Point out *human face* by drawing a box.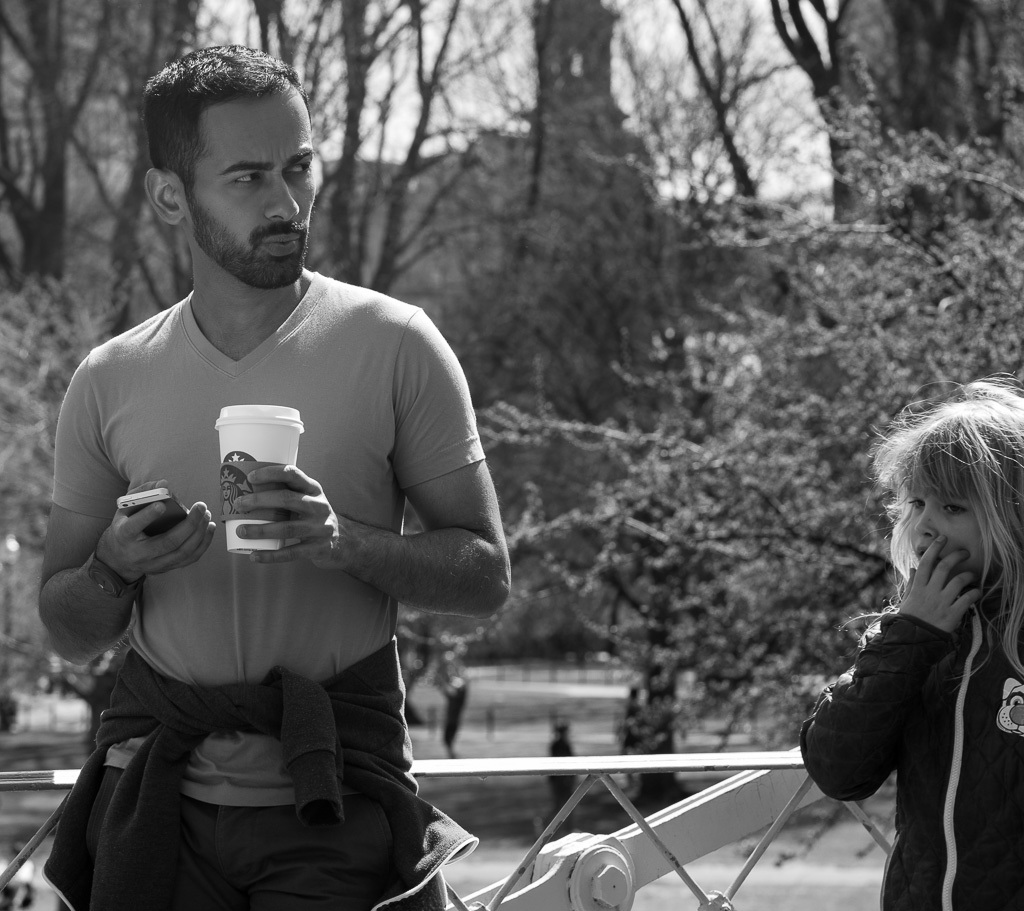
rect(906, 499, 984, 580).
